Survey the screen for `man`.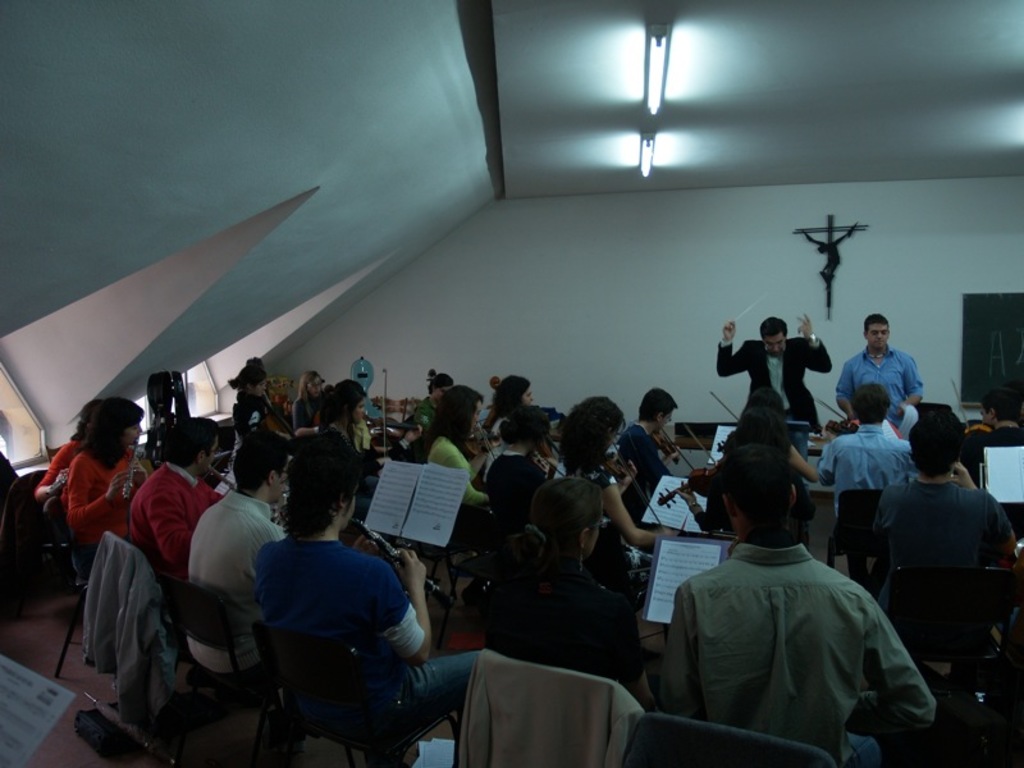
Survey found: <bbox>658, 419, 942, 753</bbox>.
